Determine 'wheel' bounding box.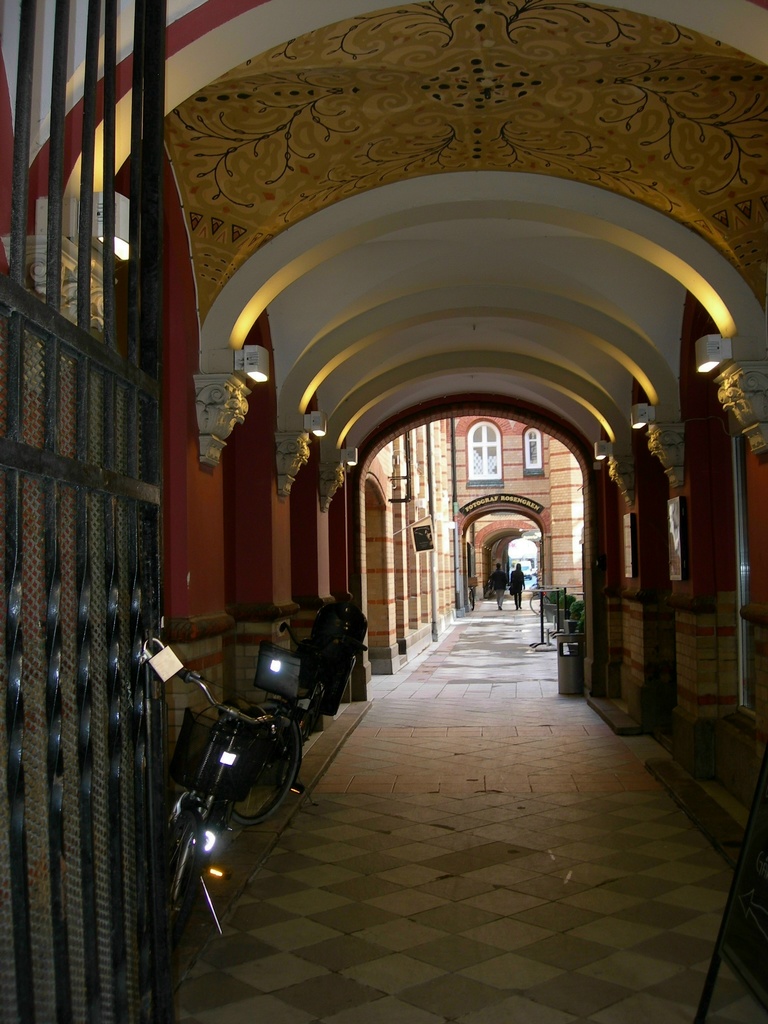
Determined: bbox=[469, 589, 474, 609].
